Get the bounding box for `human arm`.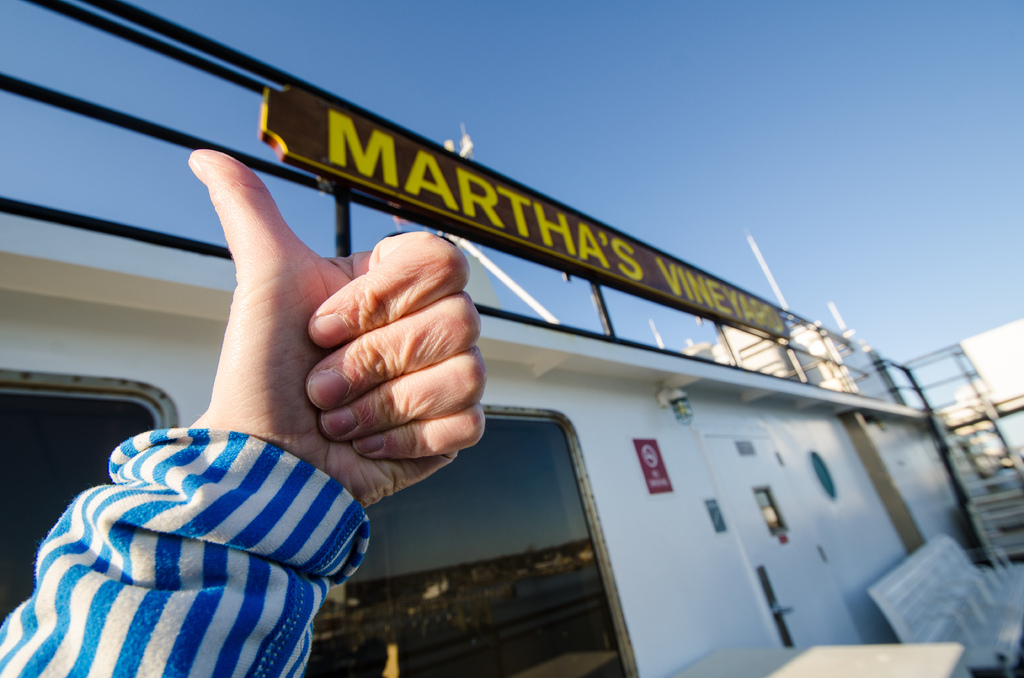
detection(184, 143, 489, 510).
